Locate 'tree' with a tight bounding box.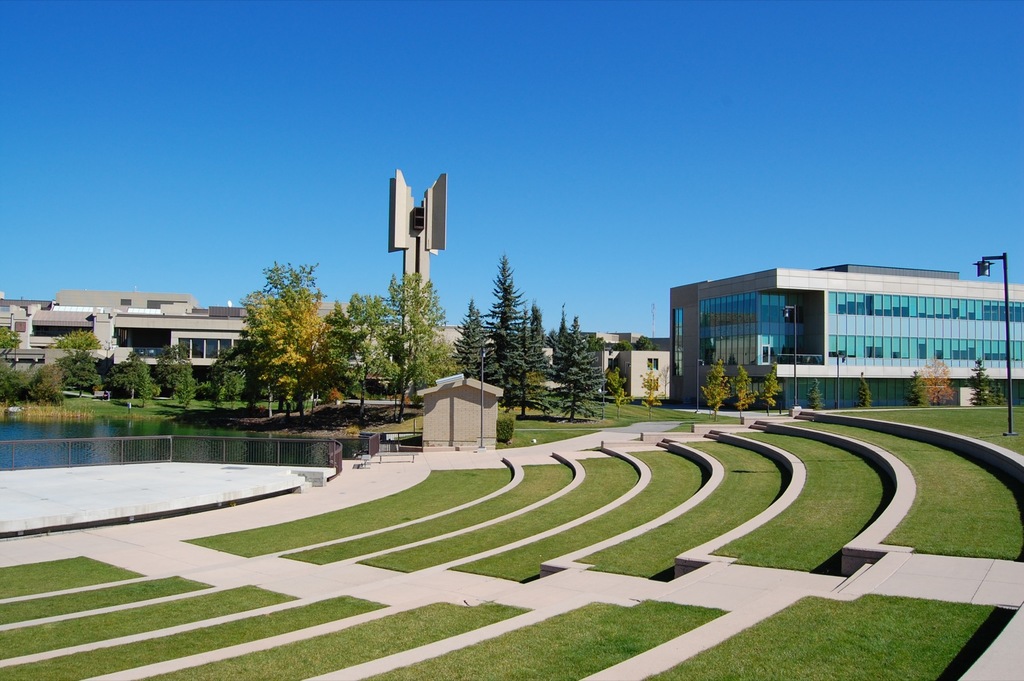
box=[152, 342, 220, 413].
